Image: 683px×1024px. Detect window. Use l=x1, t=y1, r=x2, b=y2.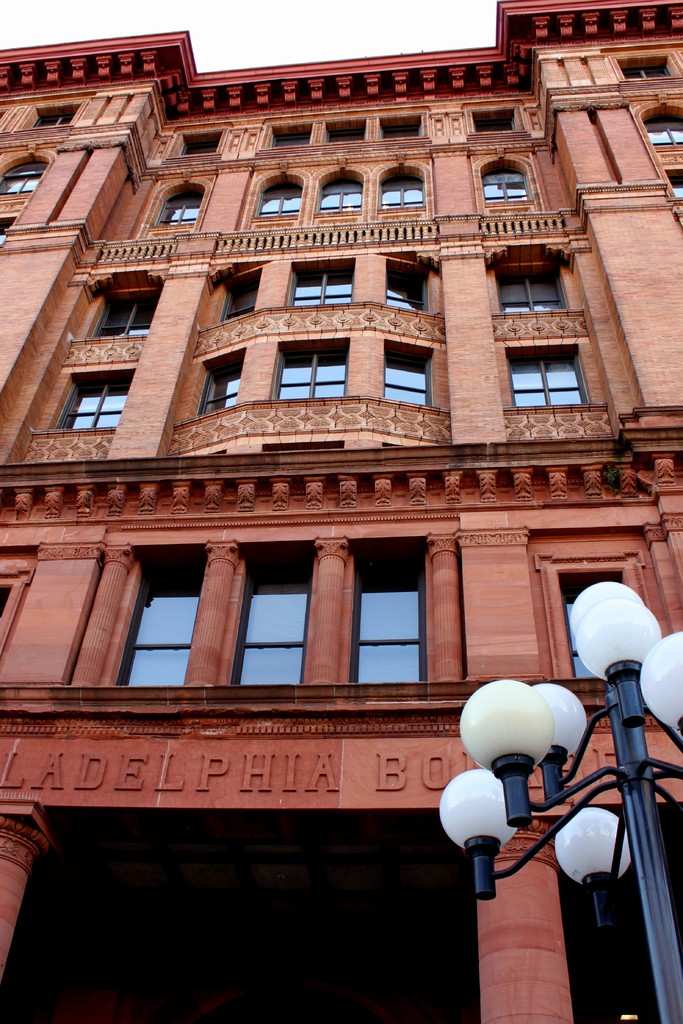
l=50, t=358, r=120, b=438.
